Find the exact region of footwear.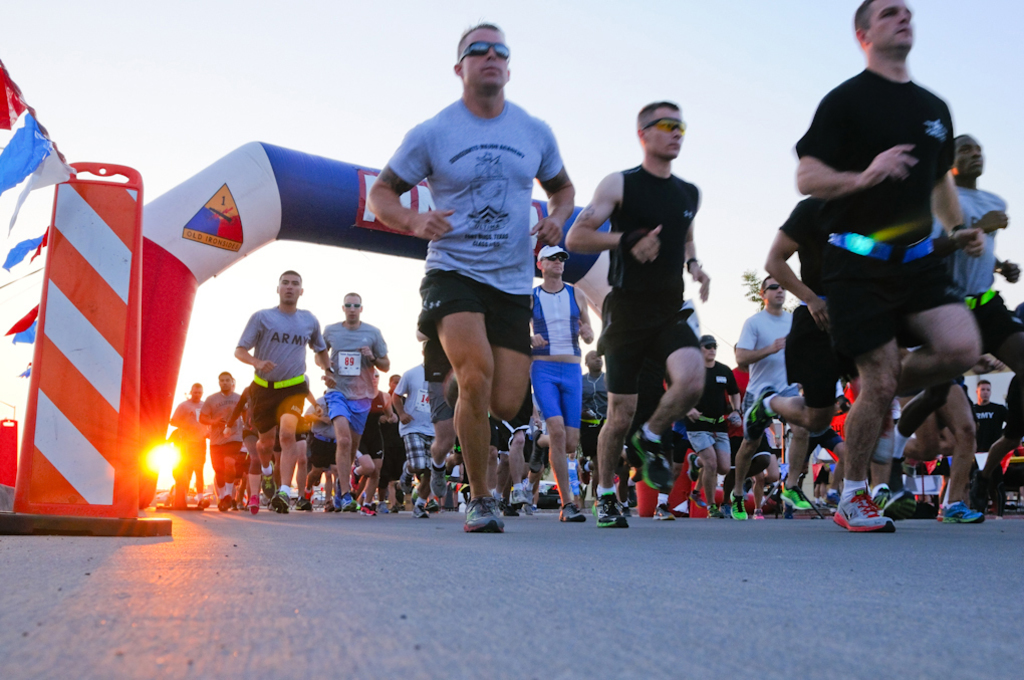
Exact region: locate(429, 458, 451, 498).
